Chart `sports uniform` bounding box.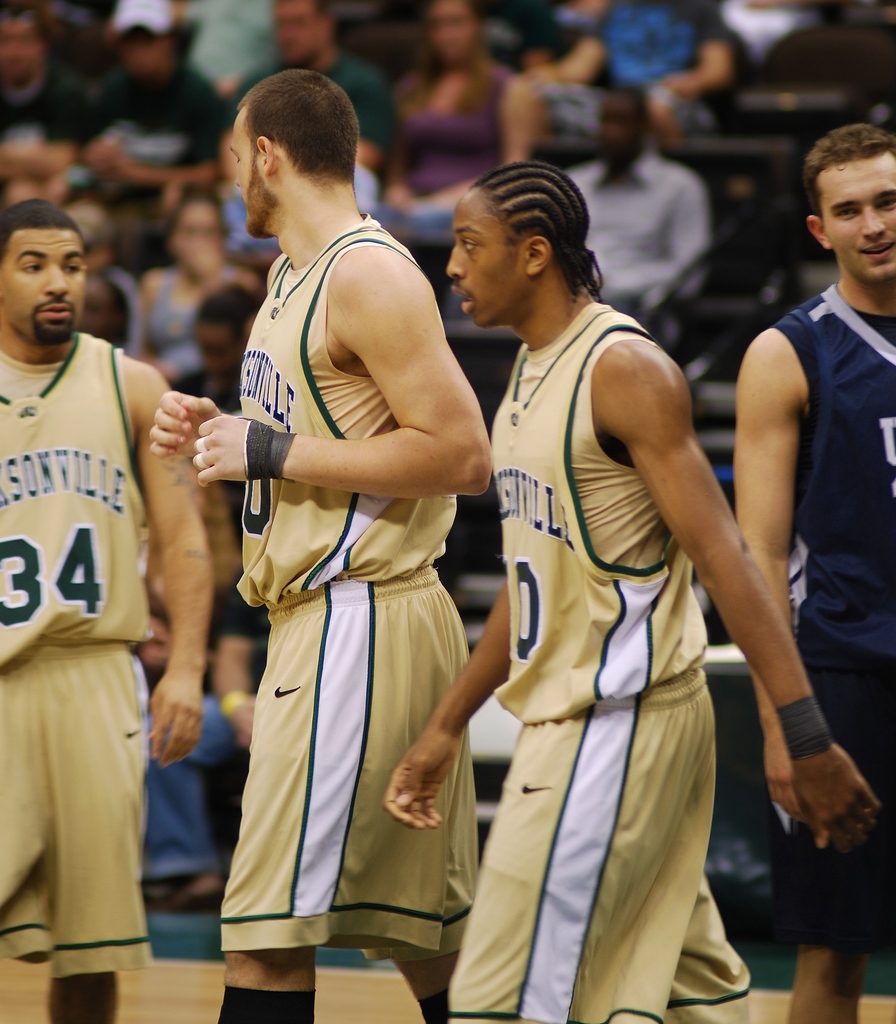
Charted: box(0, 326, 179, 979).
